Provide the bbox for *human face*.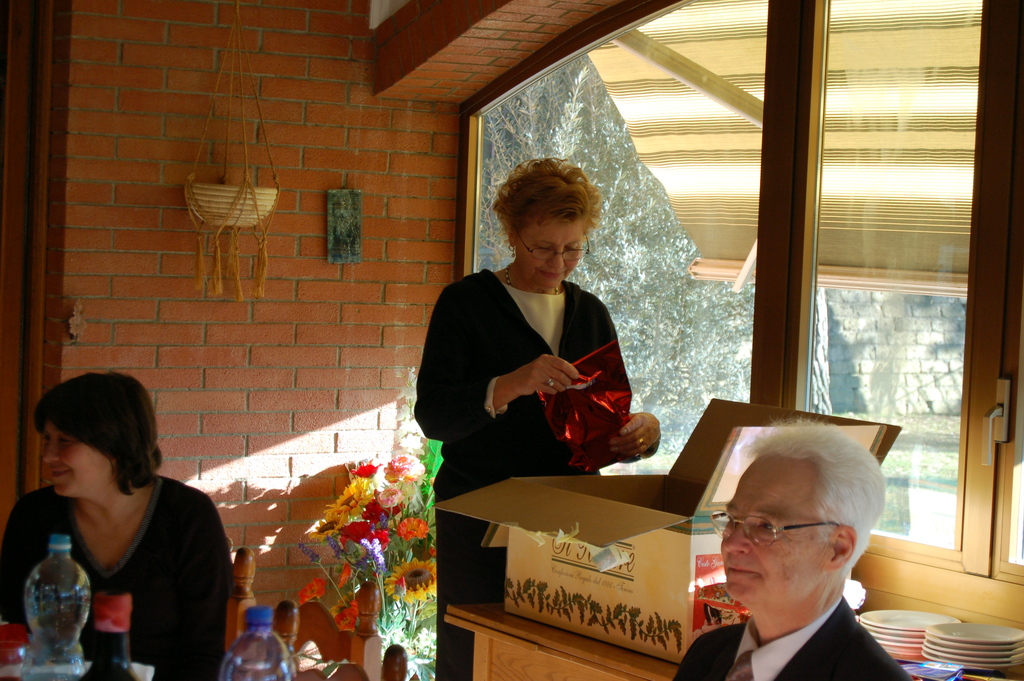
region(717, 454, 837, 603).
